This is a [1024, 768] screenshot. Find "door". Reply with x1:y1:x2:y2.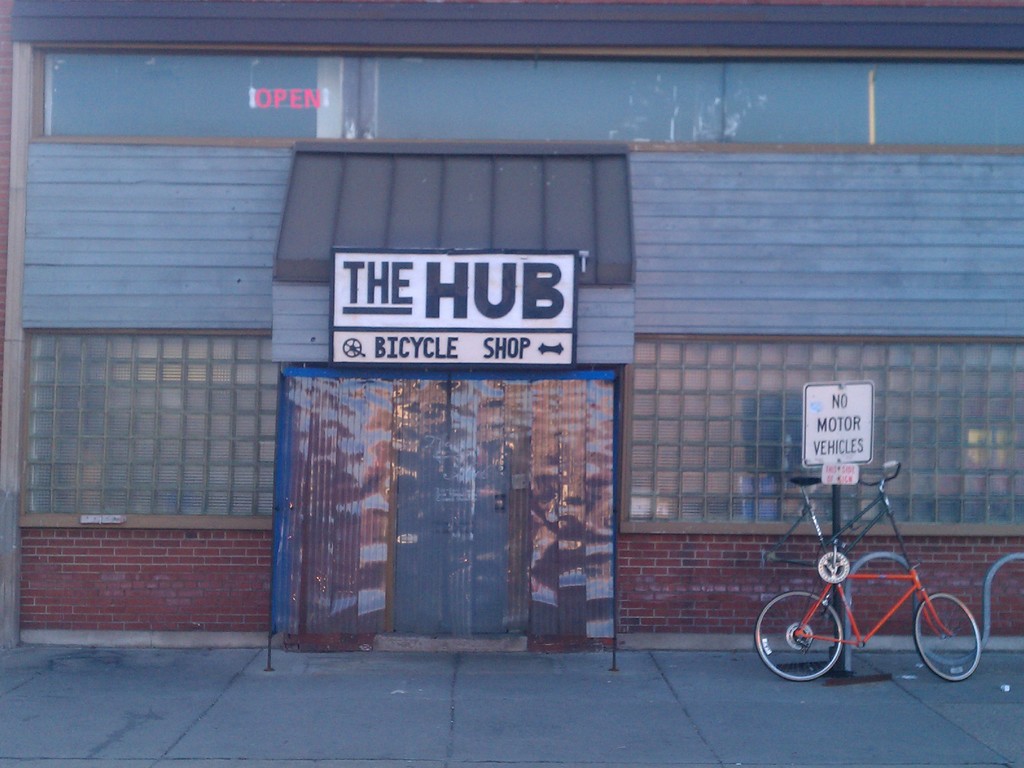
268:348:603:646.
